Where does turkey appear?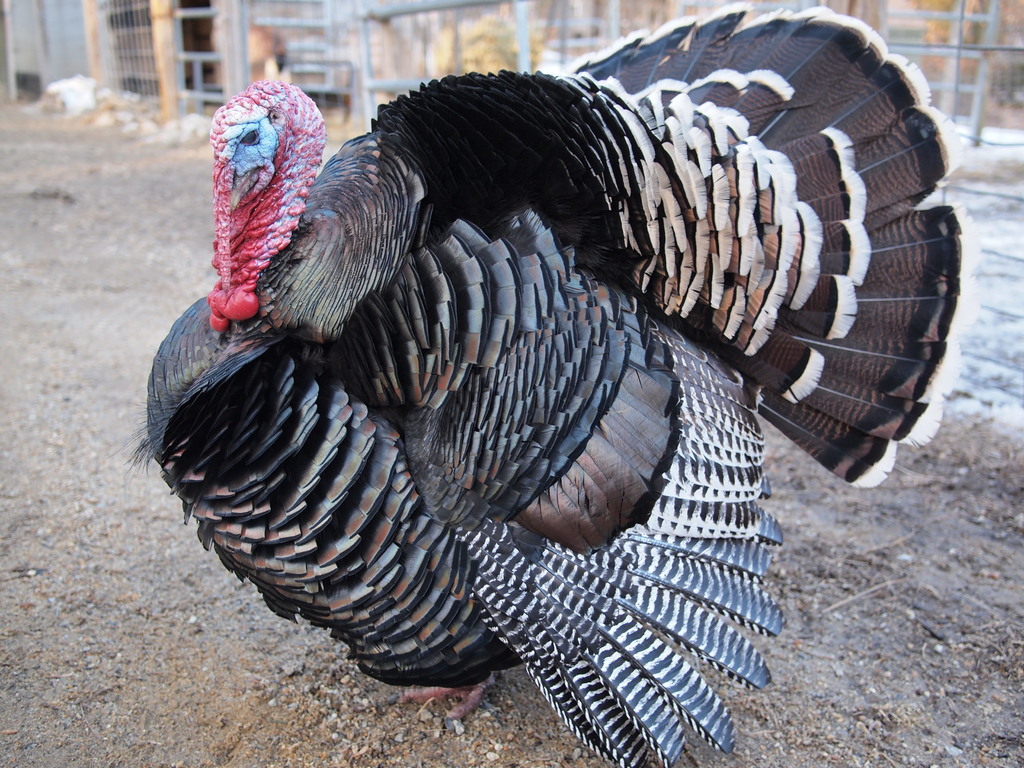
Appears at Rect(122, 0, 981, 767).
